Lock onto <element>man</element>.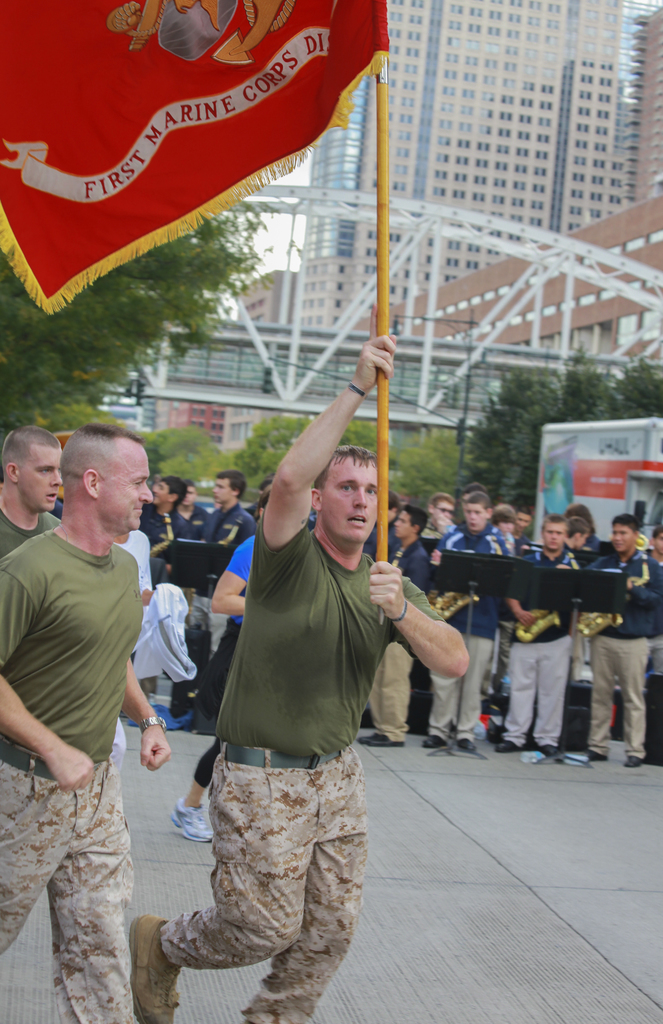
Locked: {"left": 128, "top": 300, "right": 477, "bottom": 1023}.
